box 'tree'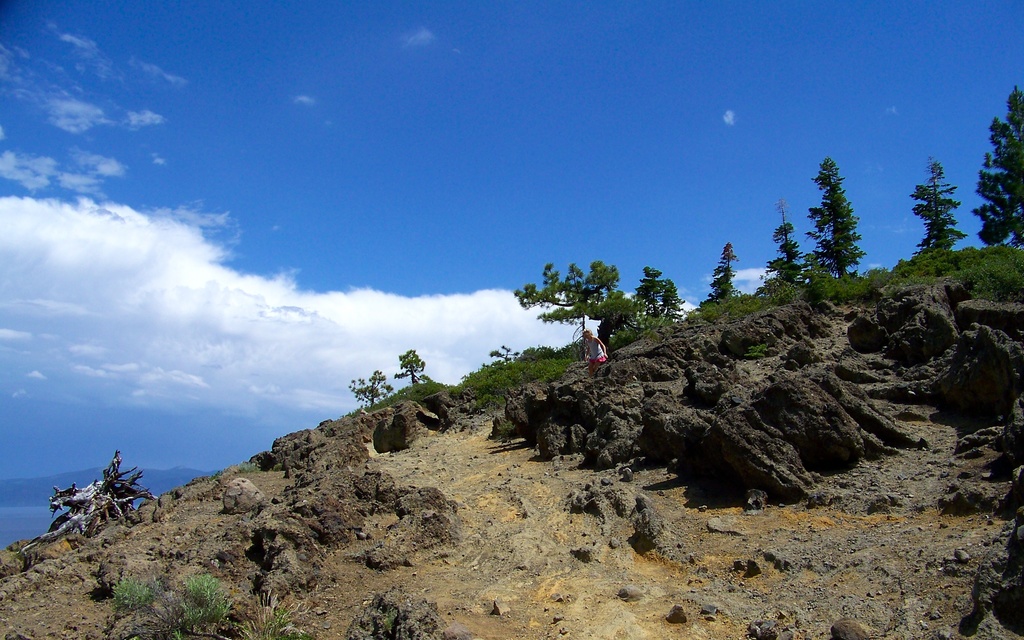
[x1=920, y1=156, x2=971, y2=256]
